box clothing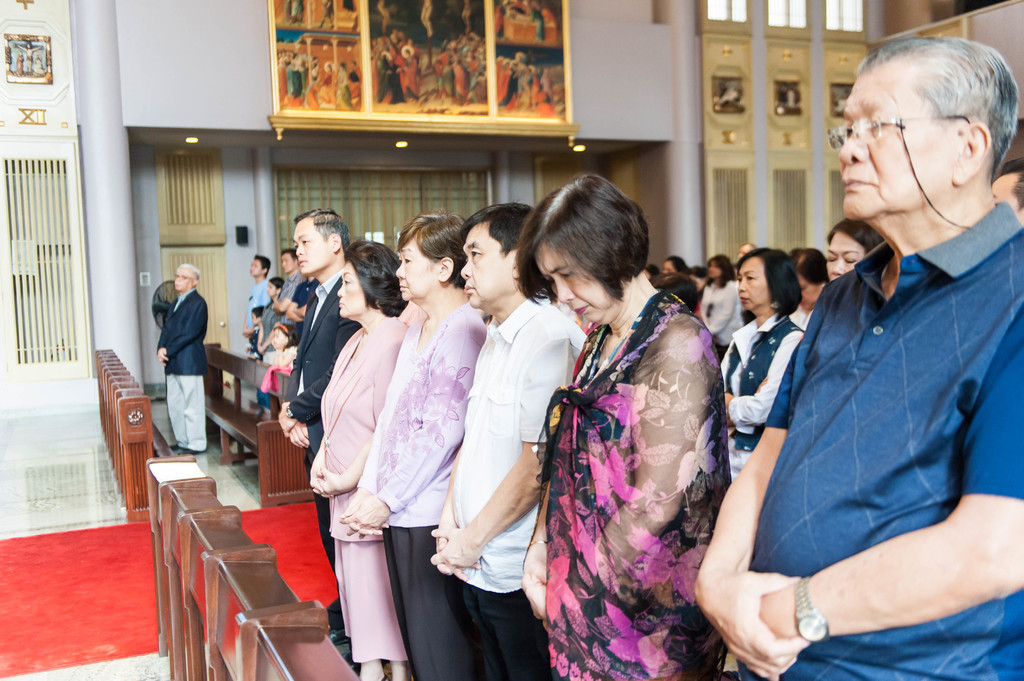
<bbox>312, 317, 408, 675</bbox>
